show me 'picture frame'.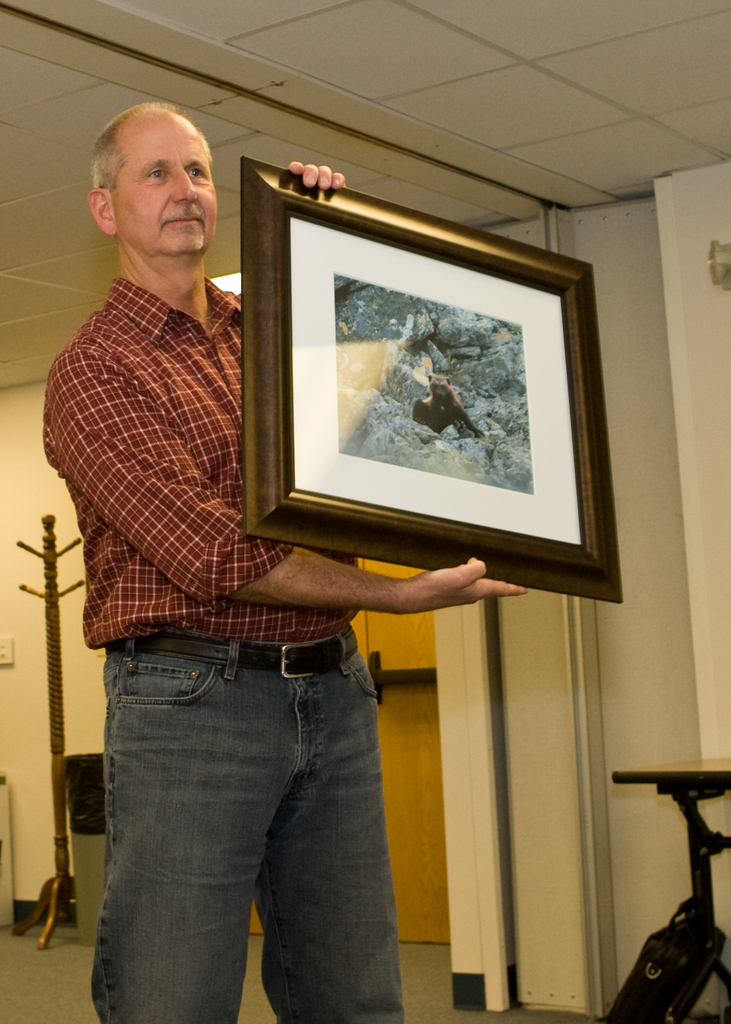
'picture frame' is here: 204, 189, 631, 589.
